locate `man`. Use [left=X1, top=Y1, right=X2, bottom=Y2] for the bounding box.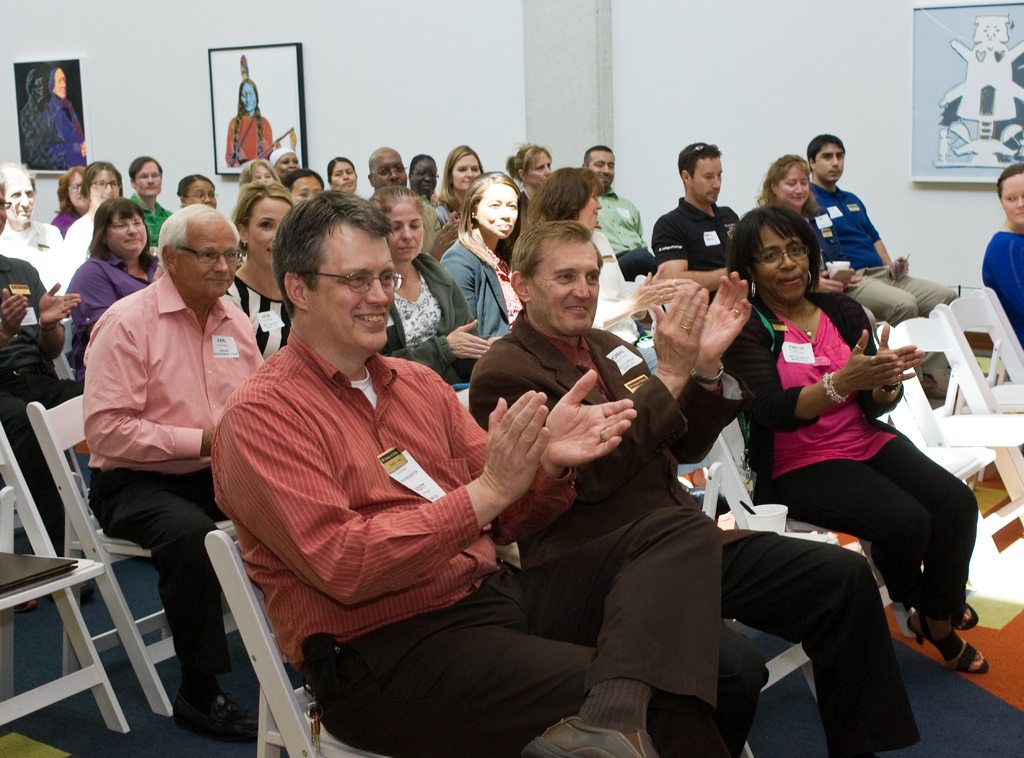
[left=804, top=130, right=958, bottom=400].
